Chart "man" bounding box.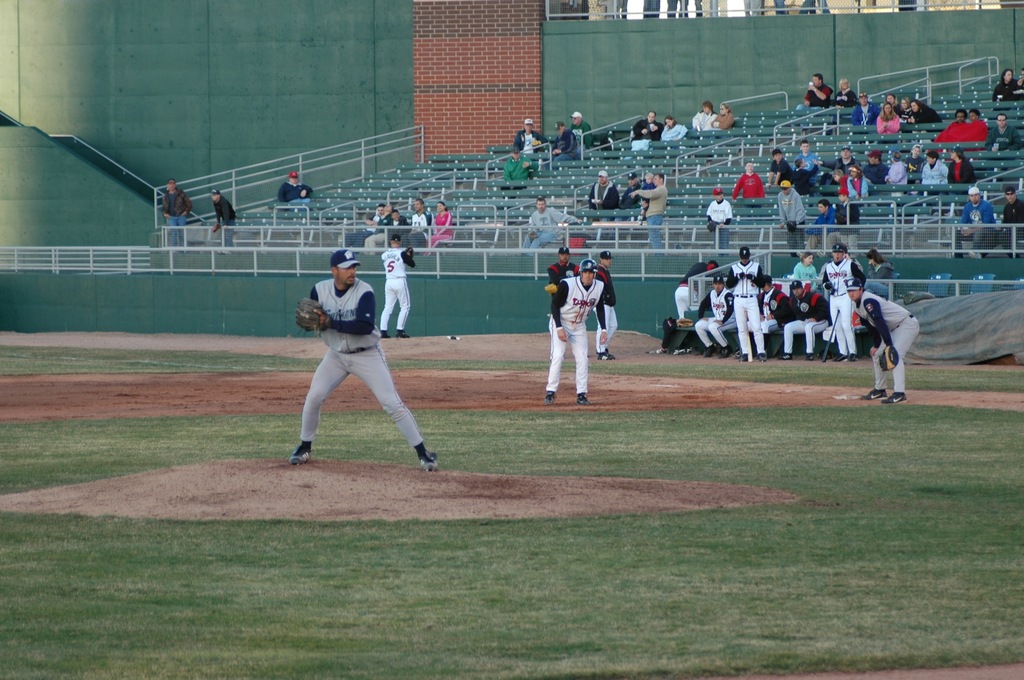
Charted: bbox=[590, 248, 619, 361].
